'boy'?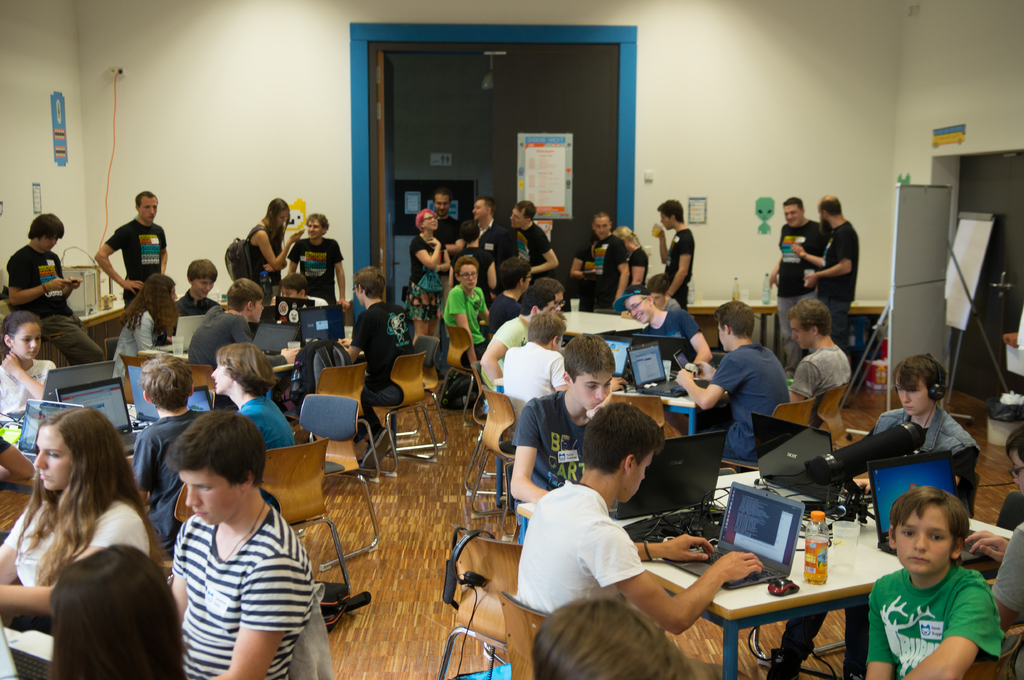
[964, 422, 1023, 679]
